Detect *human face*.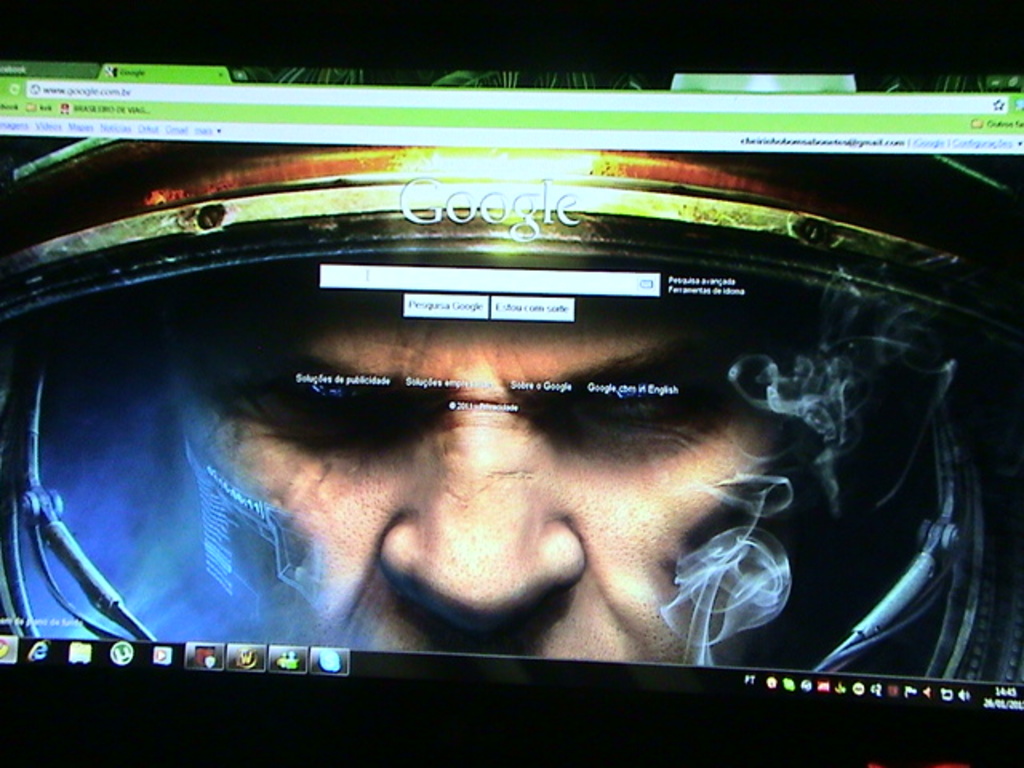
Detected at (x1=210, y1=333, x2=795, y2=675).
